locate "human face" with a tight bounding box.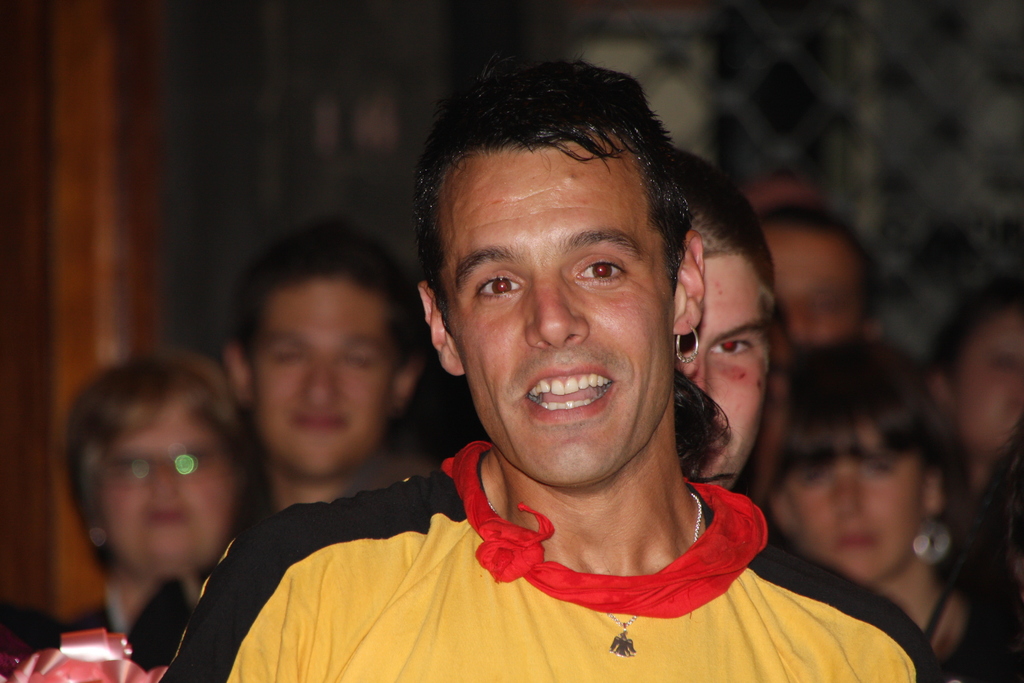
446:147:676:487.
